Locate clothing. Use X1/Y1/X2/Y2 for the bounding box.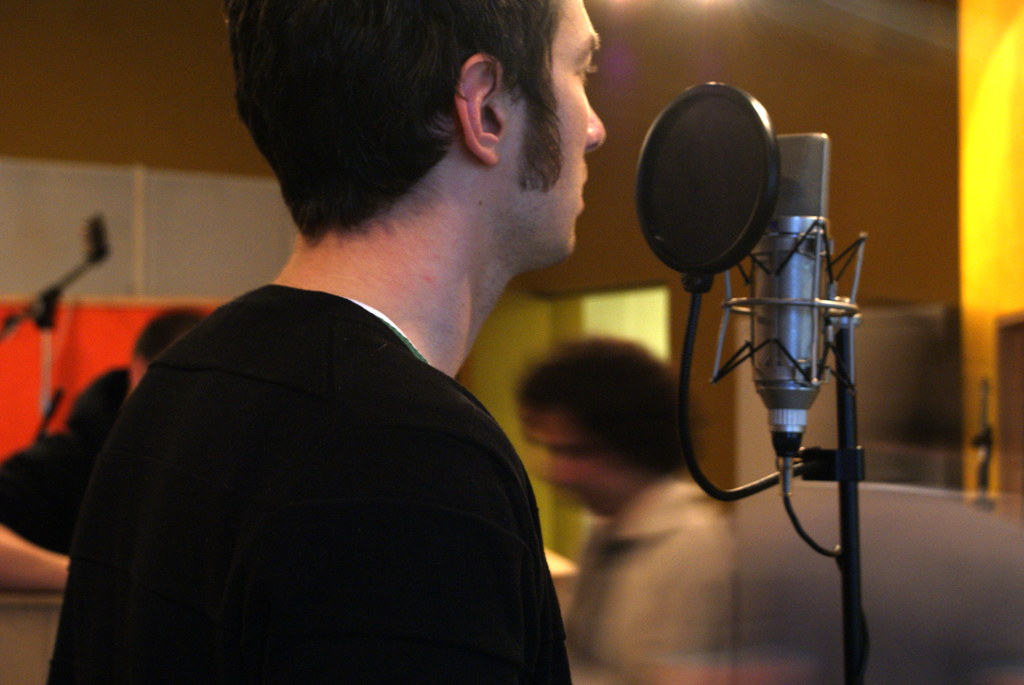
41/286/580/684.
